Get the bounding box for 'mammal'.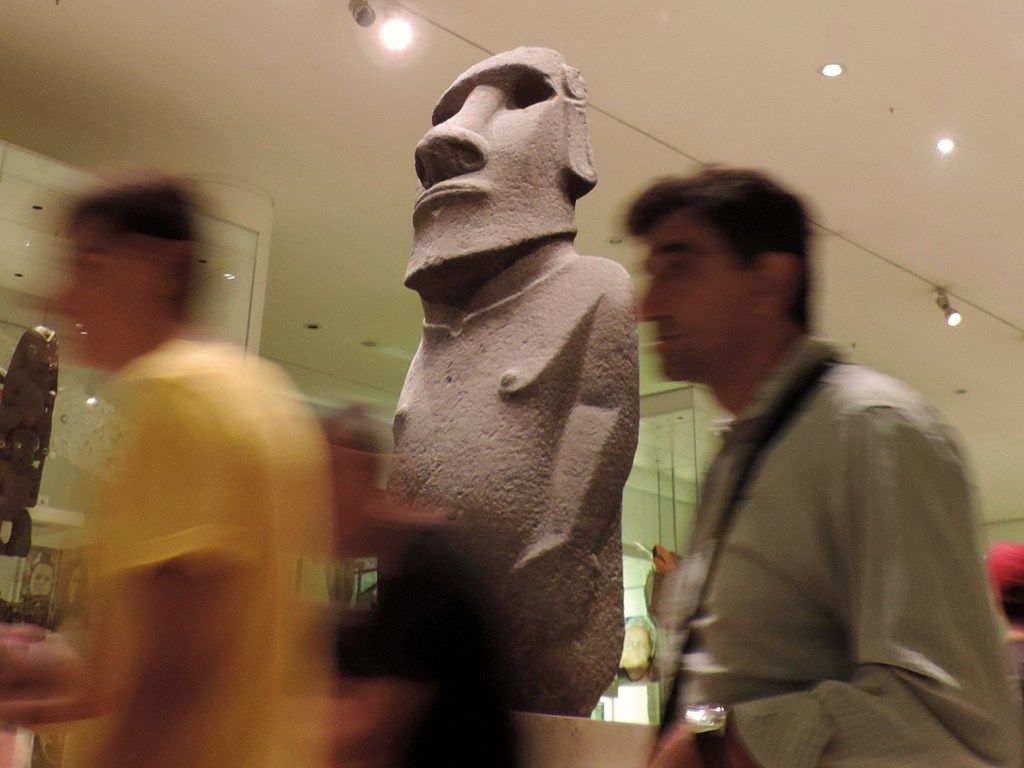
crop(363, 12, 660, 759).
